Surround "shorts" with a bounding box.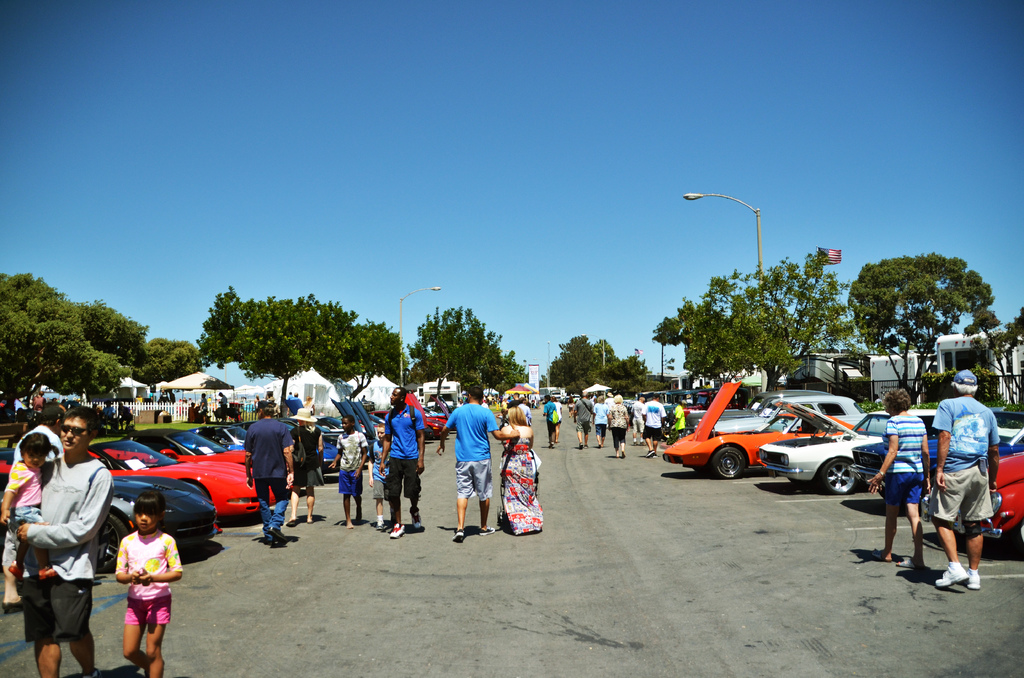
{"x1": 2, "y1": 533, "x2": 38, "y2": 565}.
